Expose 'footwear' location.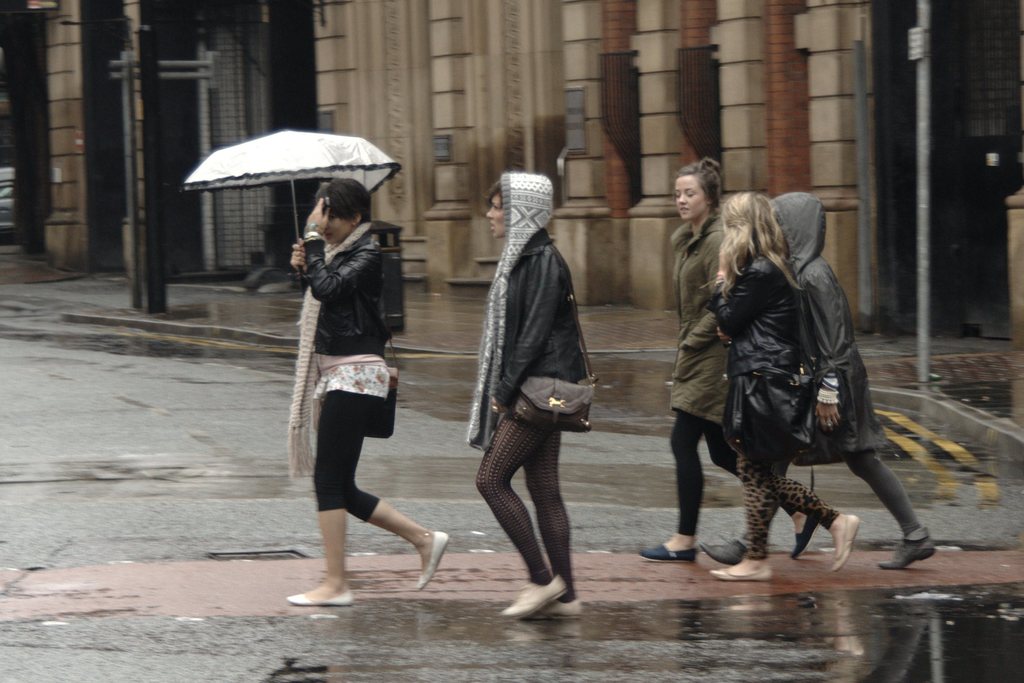
Exposed at pyautogui.locateOnScreen(496, 577, 571, 621).
